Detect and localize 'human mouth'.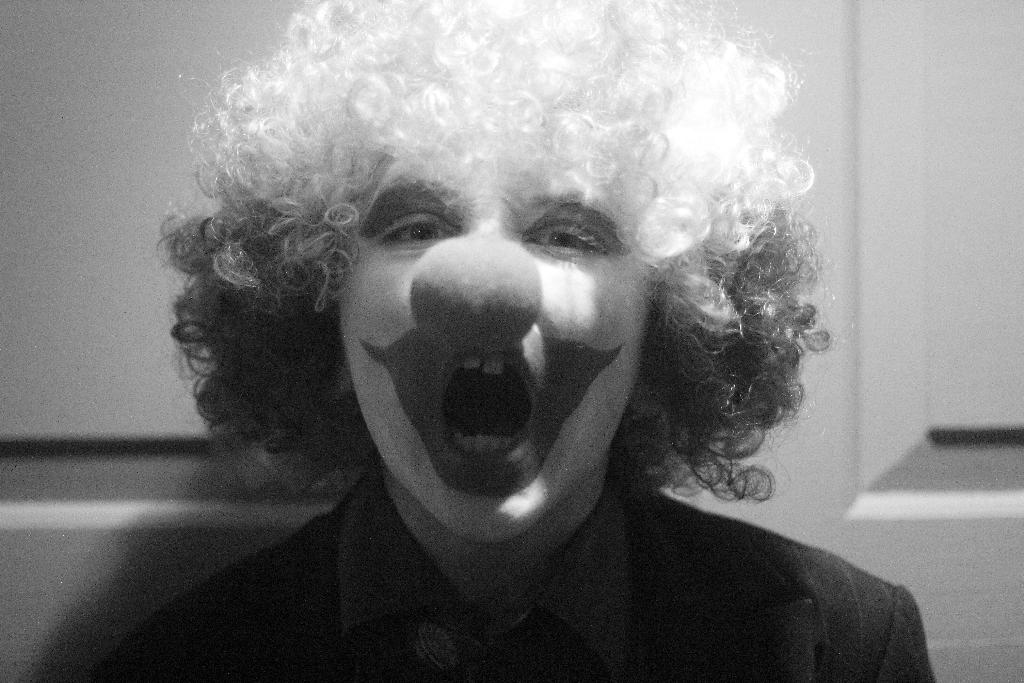
Localized at bbox=[427, 342, 549, 468].
